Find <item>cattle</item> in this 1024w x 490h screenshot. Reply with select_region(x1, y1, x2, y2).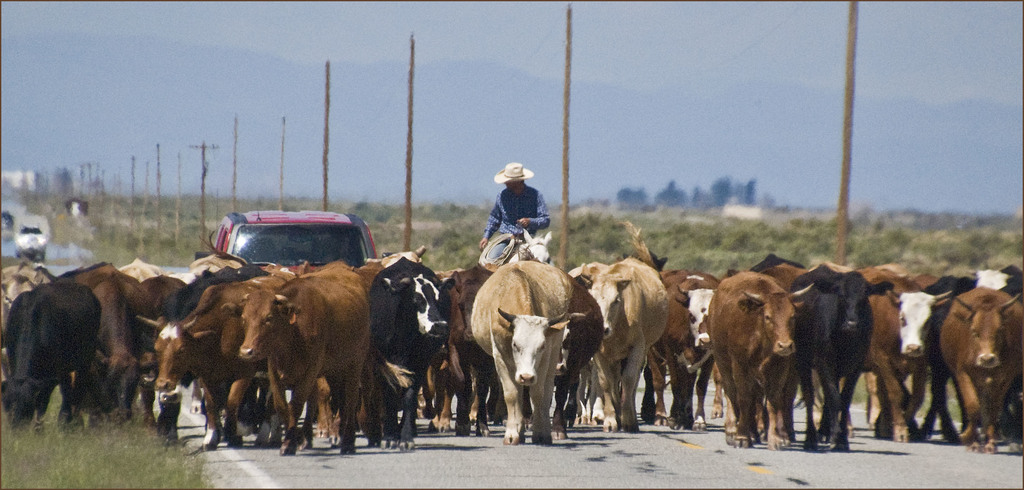
select_region(369, 256, 457, 451).
